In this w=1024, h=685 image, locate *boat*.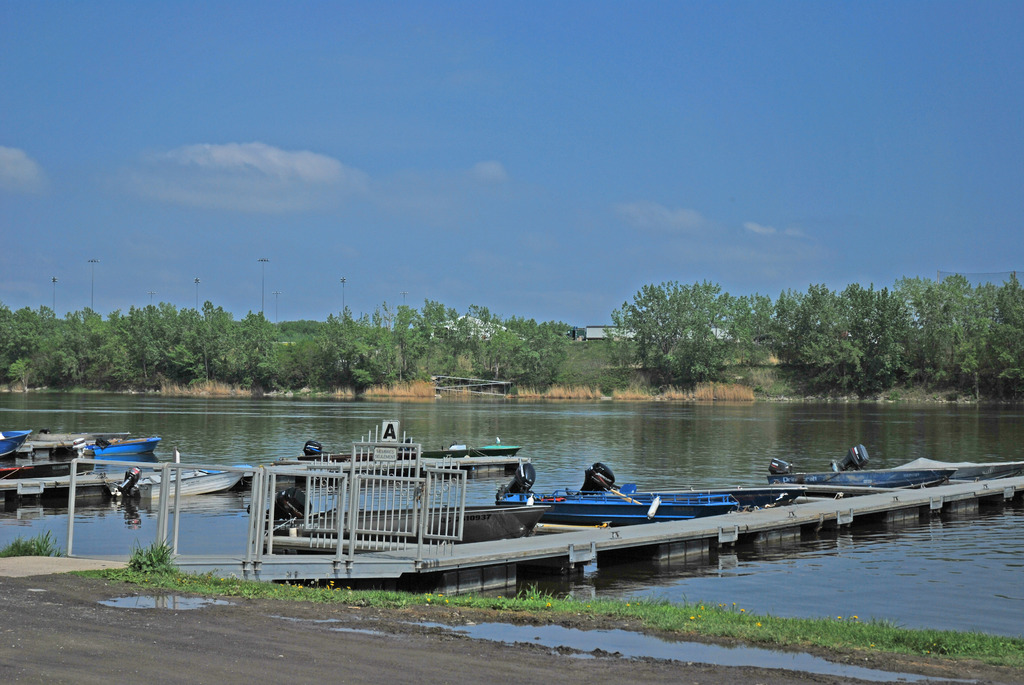
Bounding box: bbox=[295, 420, 518, 504].
